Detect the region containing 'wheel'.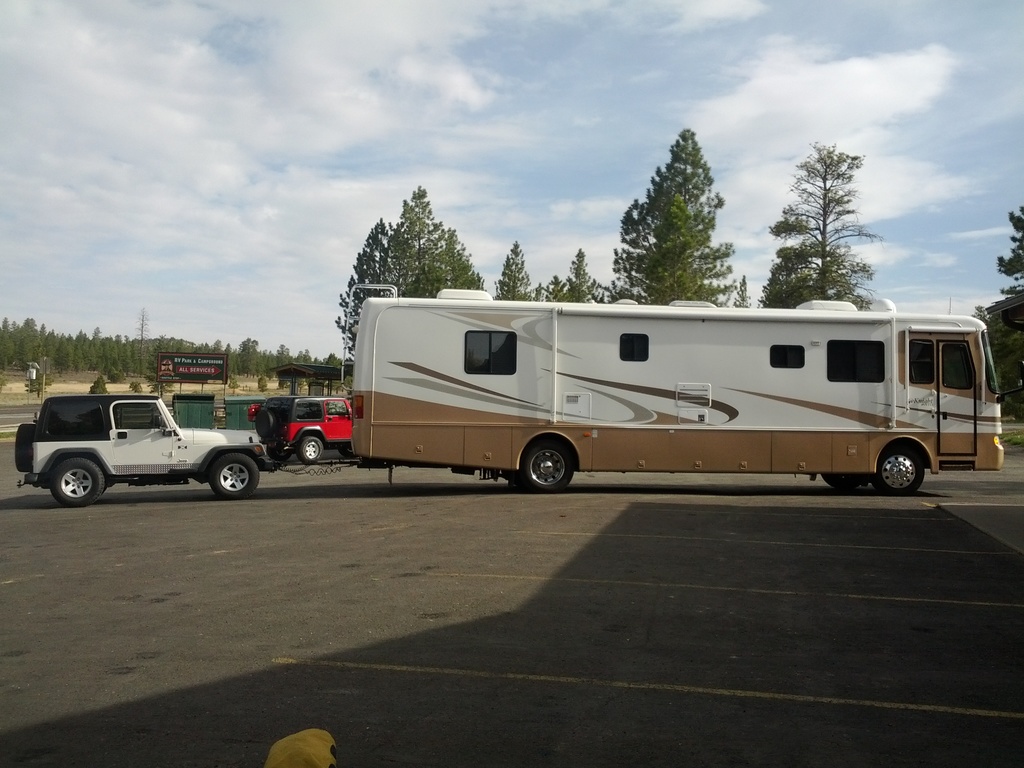
pyautogui.locateOnScreen(341, 447, 358, 457).
